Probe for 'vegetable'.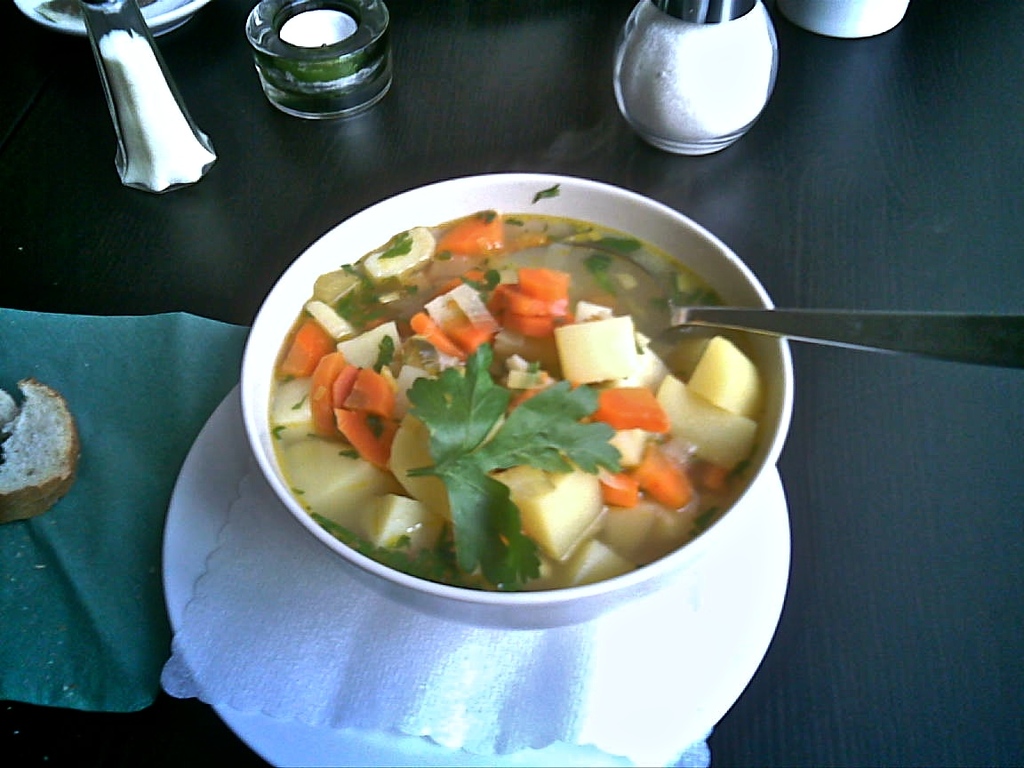
Probe result: Rect(312, 346, 348, 437).
